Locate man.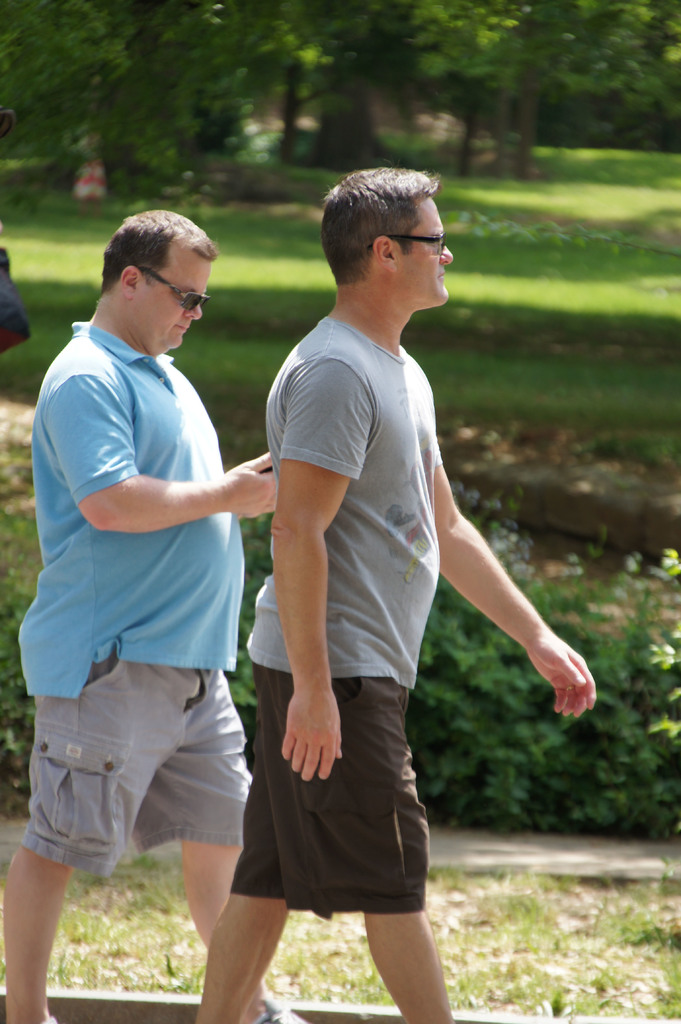
Bounding box: l=195, t=166, r=596, b=1023.
